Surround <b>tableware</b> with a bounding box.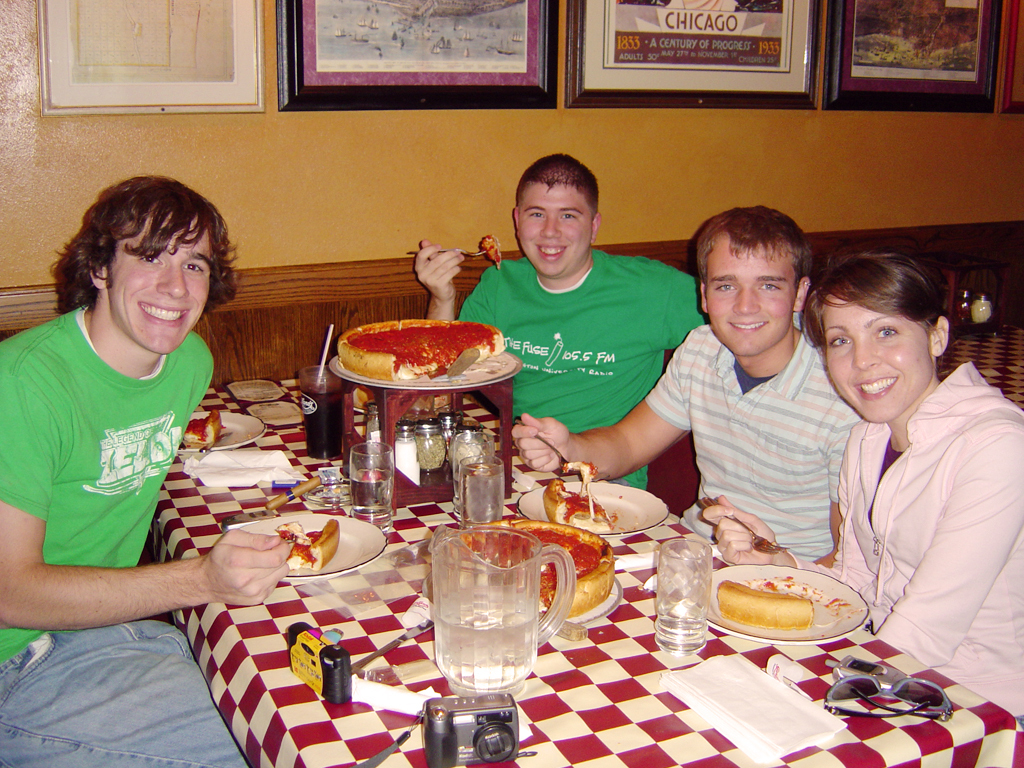
select_region(301, 472, 357, 505).
